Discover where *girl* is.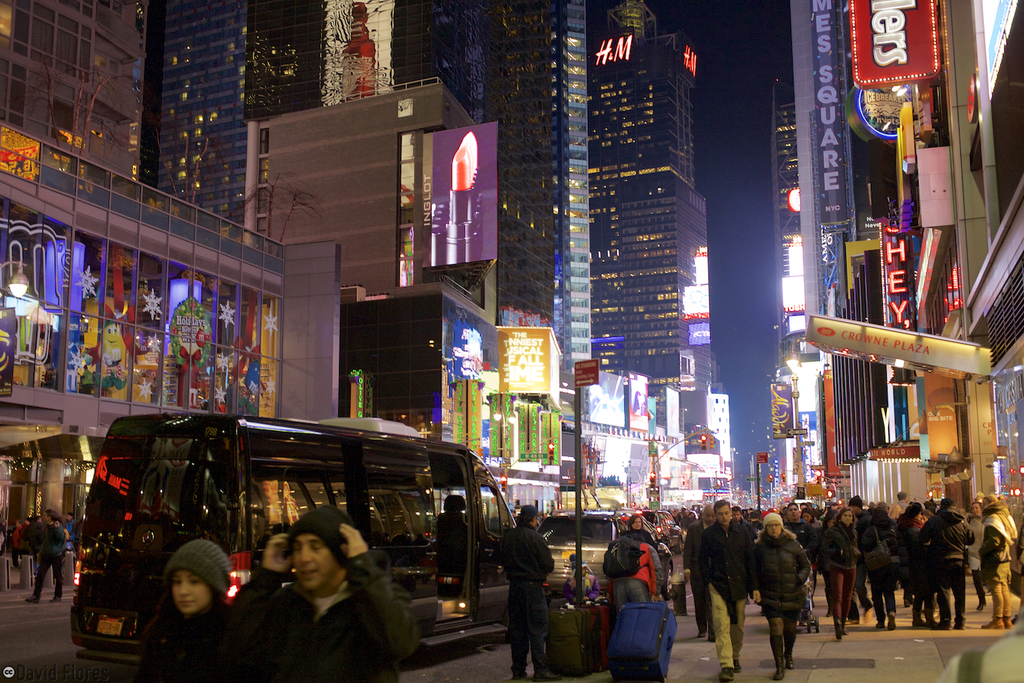
Discovered at bbox=[131, 540, 233, 682].
